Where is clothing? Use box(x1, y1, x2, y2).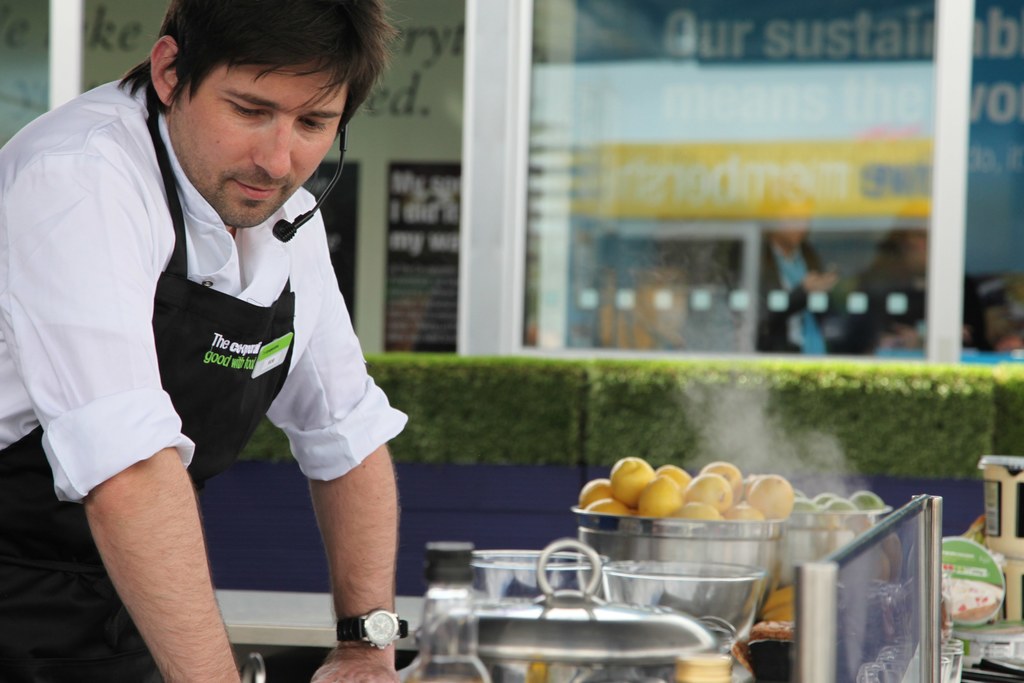
box(0, 72, 408, 682).
